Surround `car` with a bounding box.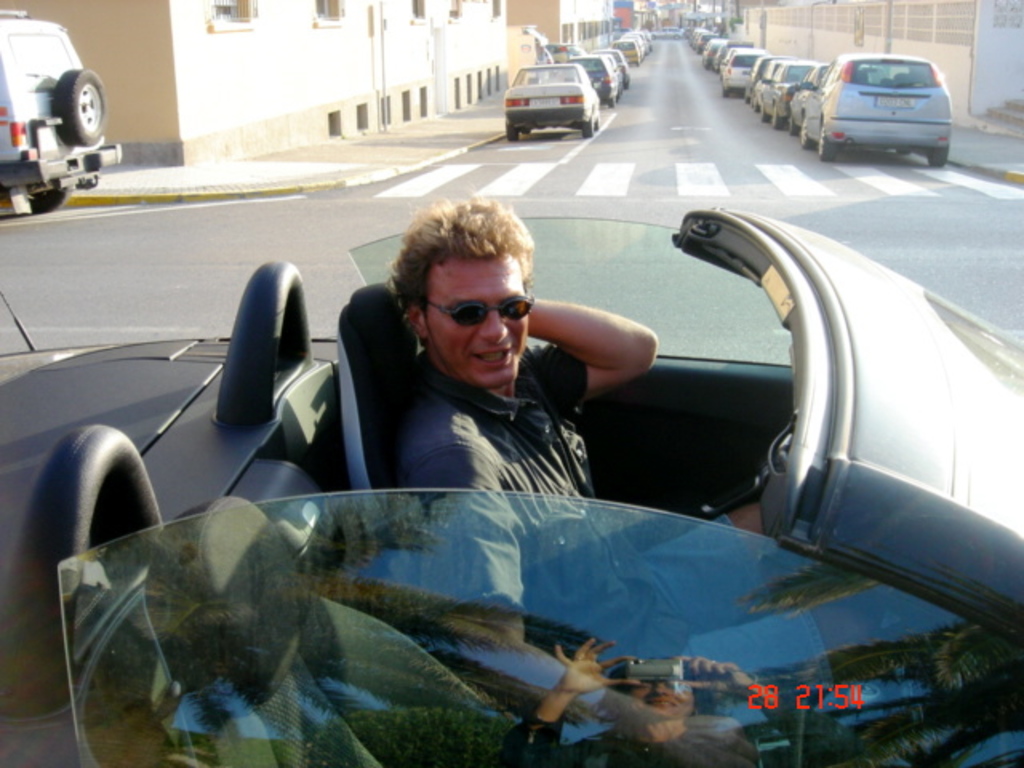
744/58/770/101.
